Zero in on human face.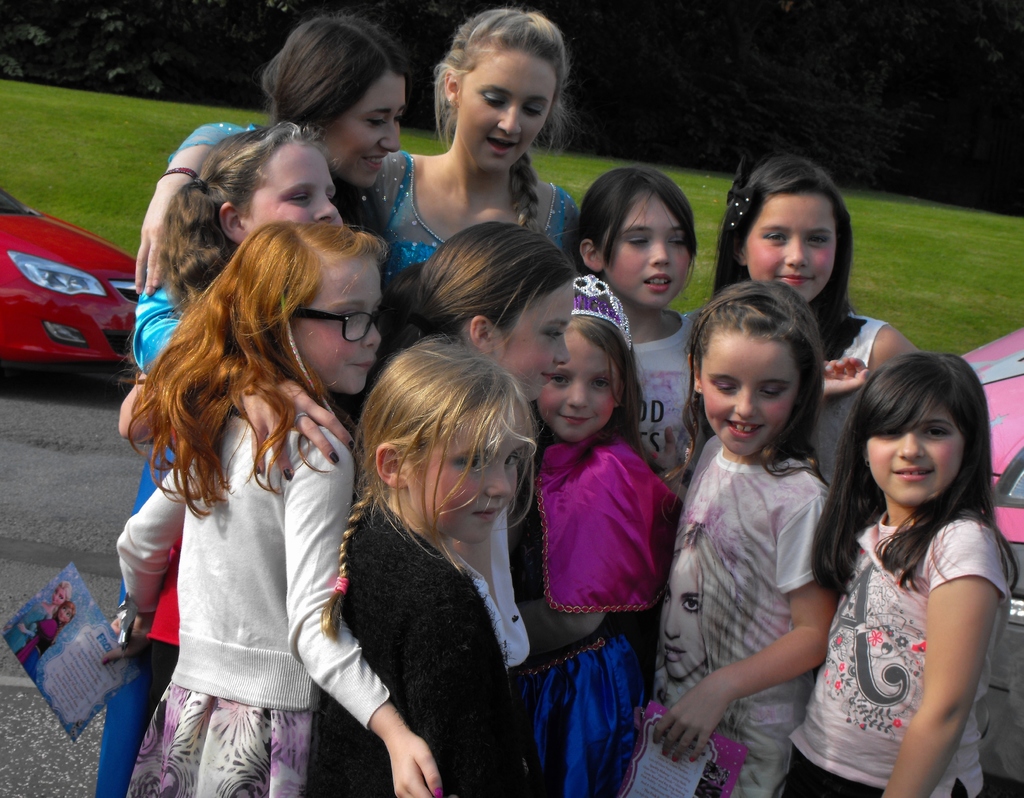
Zeroed in: (x1=867, y1=409, x2=963, y2=509).
